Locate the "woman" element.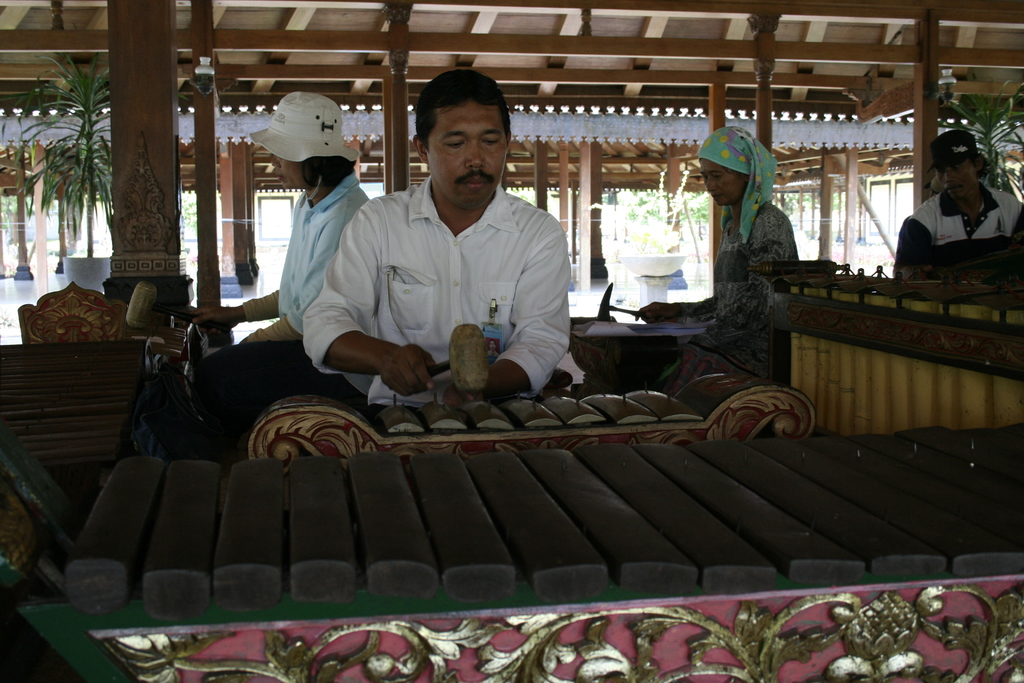
Element bbox: (185,90,374,366).
